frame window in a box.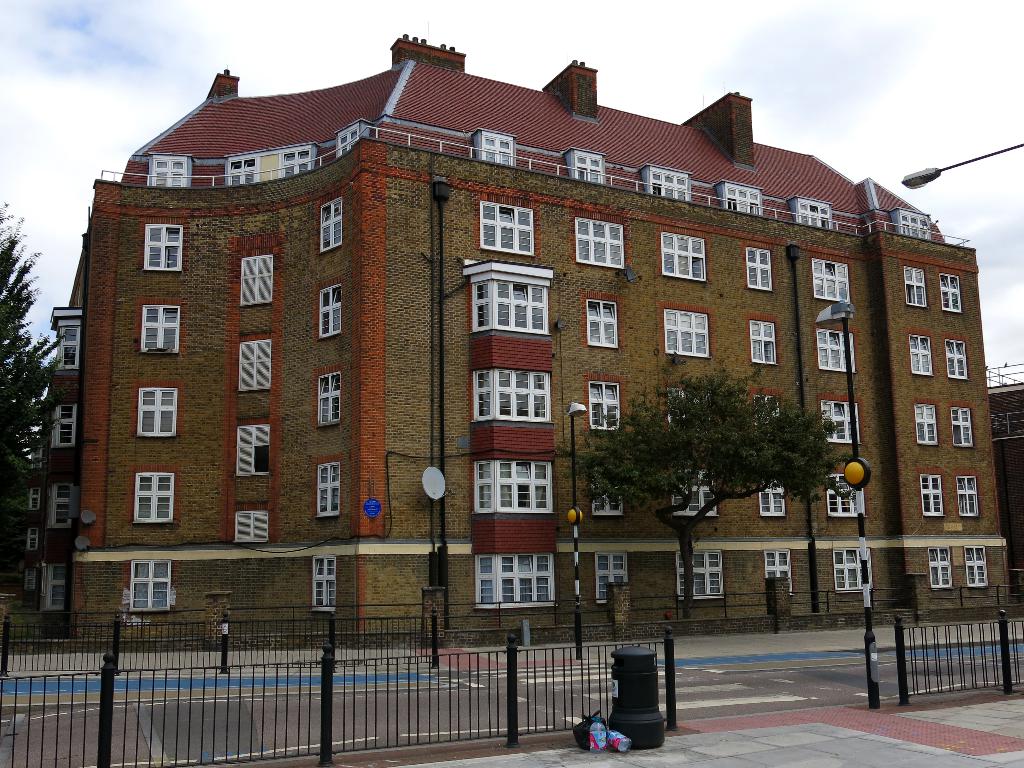
277, 150, 314, 179.
